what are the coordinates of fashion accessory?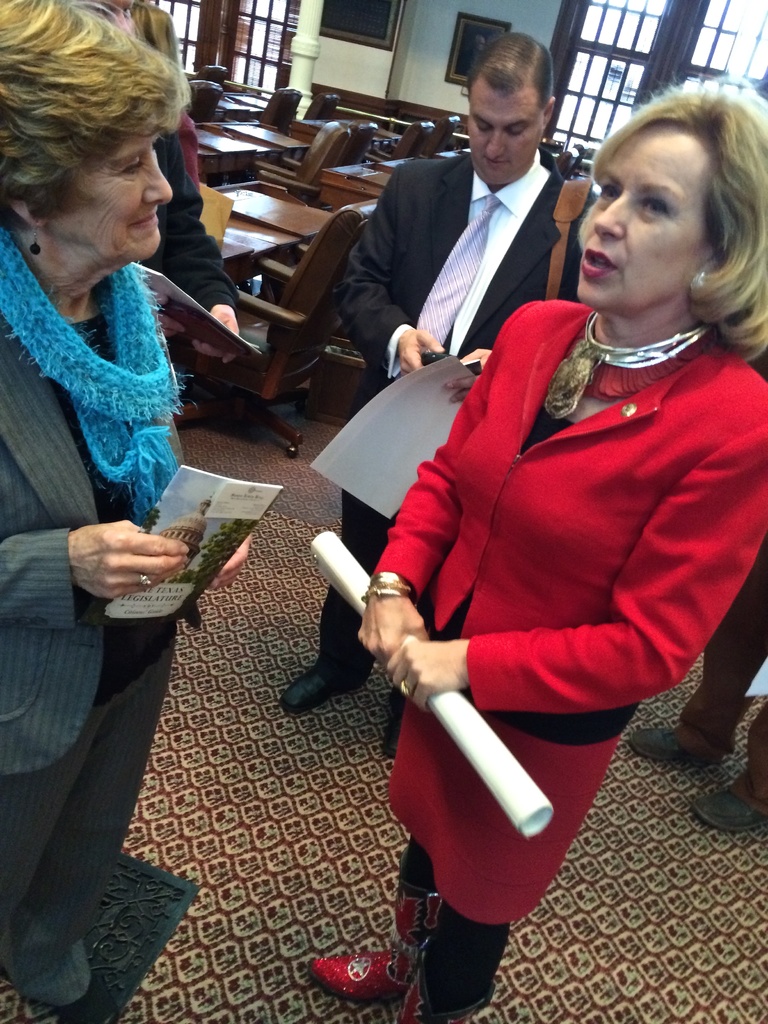
Rect(394, 938, 497, 1023).
